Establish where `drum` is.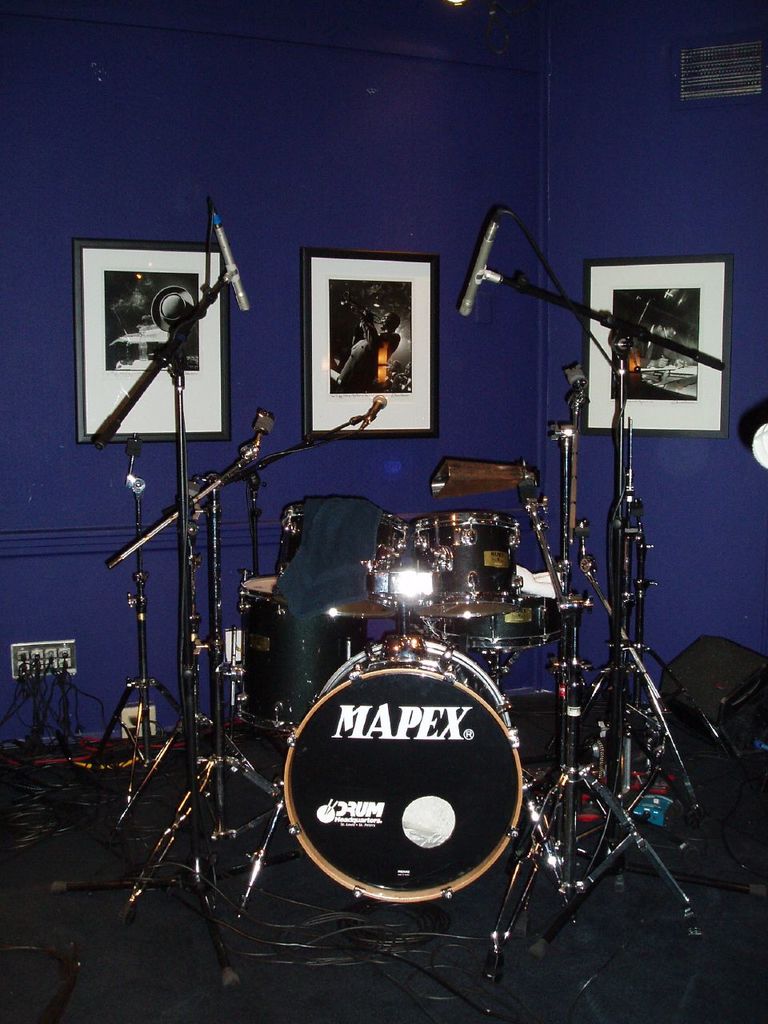
Established at rect(276, 506, 406, 617).
